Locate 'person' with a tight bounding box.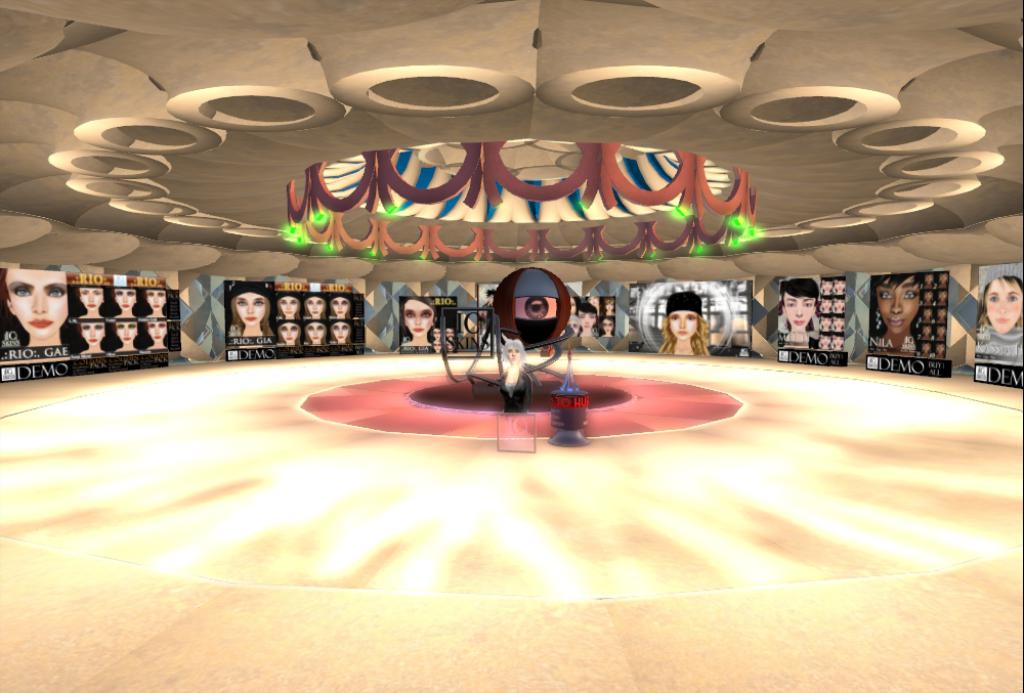
{"left": 146, "top": 320, "right": 166, "bottom": 347}.
